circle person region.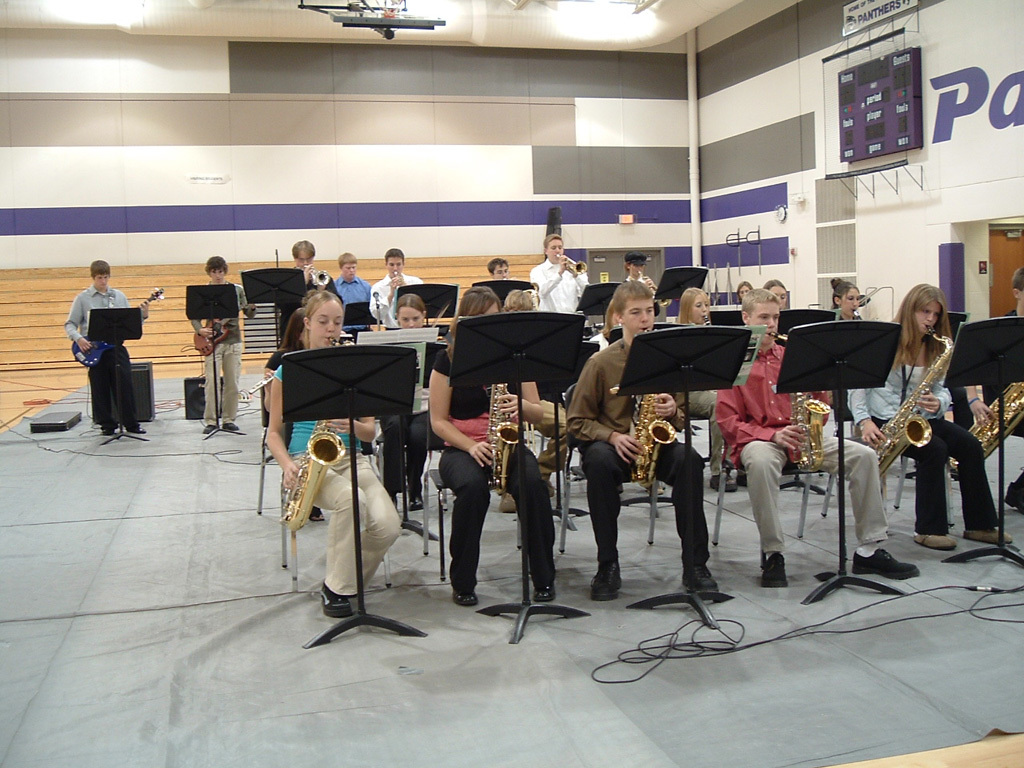
Region: bbox(851, 284, 1019, 544).
